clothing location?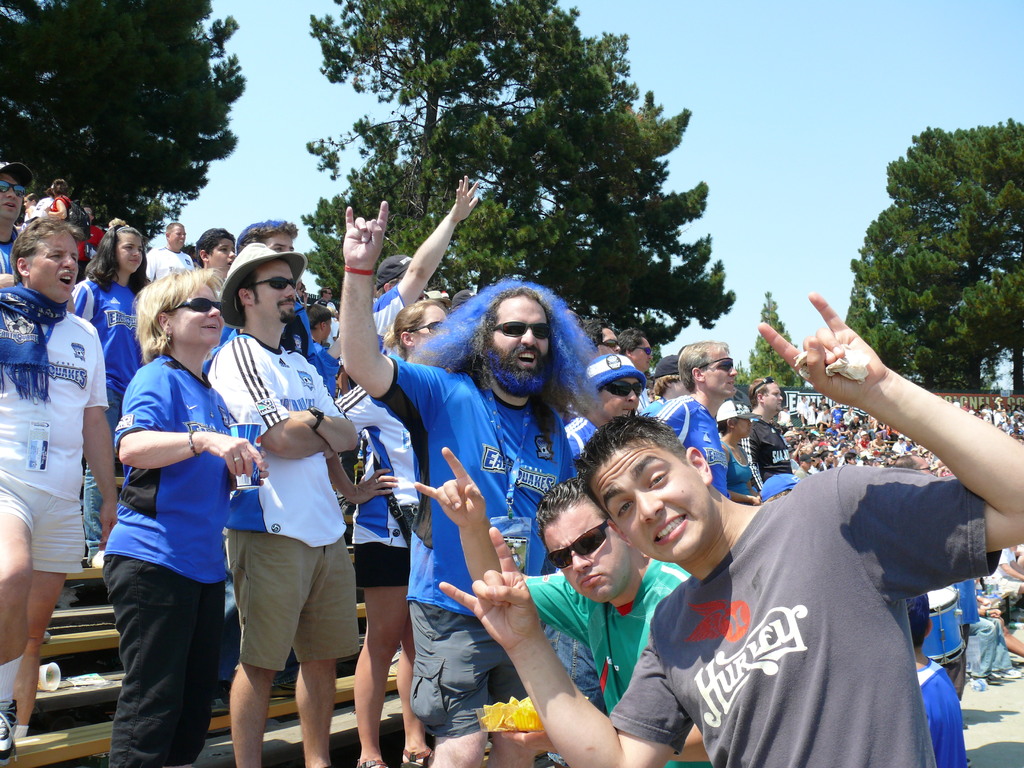
97:328:237:727
